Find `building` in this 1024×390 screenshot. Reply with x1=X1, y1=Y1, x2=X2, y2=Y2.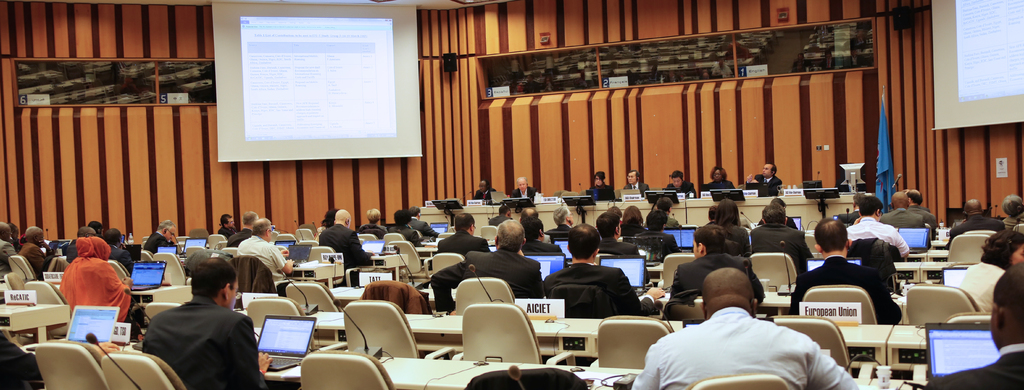
x1=0, y1=0, x2=1023, y2=389.
